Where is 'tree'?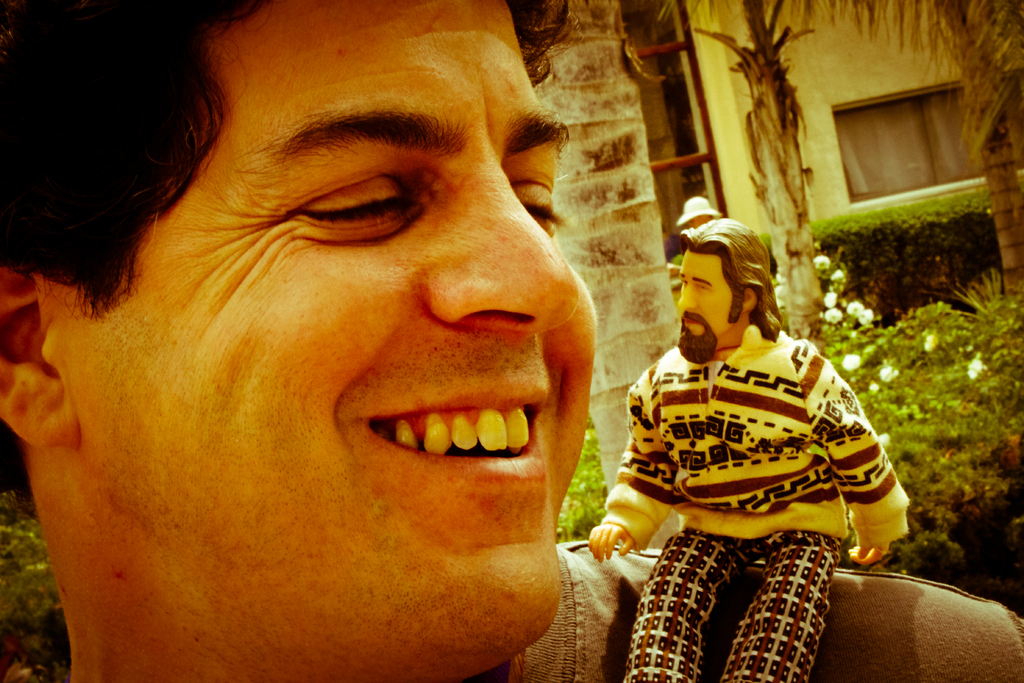
bbox(829, 0, 1023, 296).
